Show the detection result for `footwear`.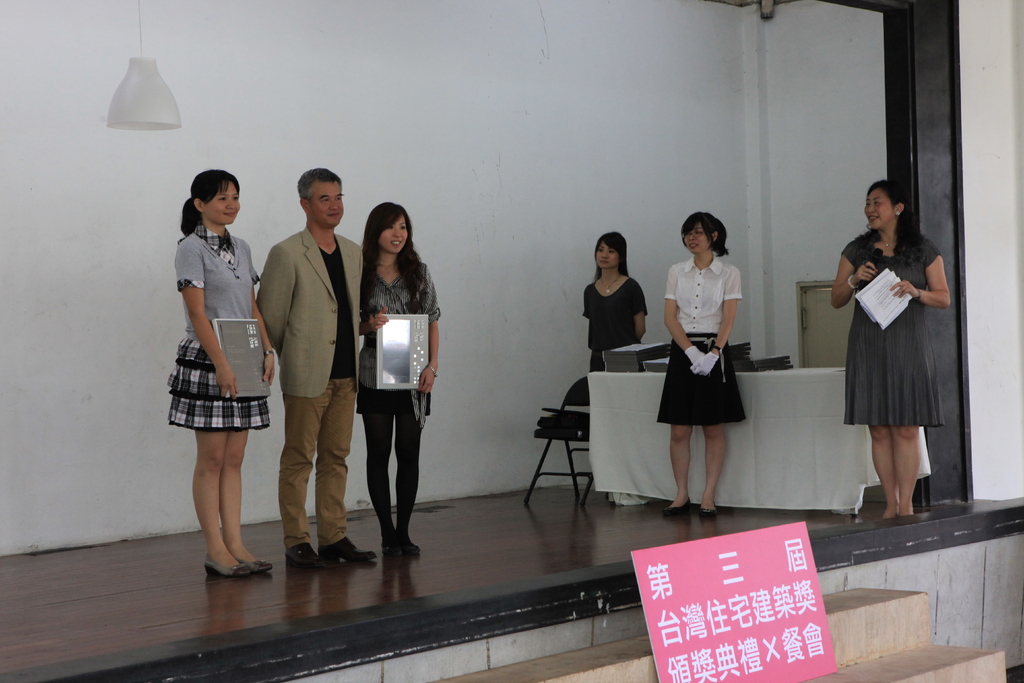
[left=666, top=501, right=692, bottom=516].
